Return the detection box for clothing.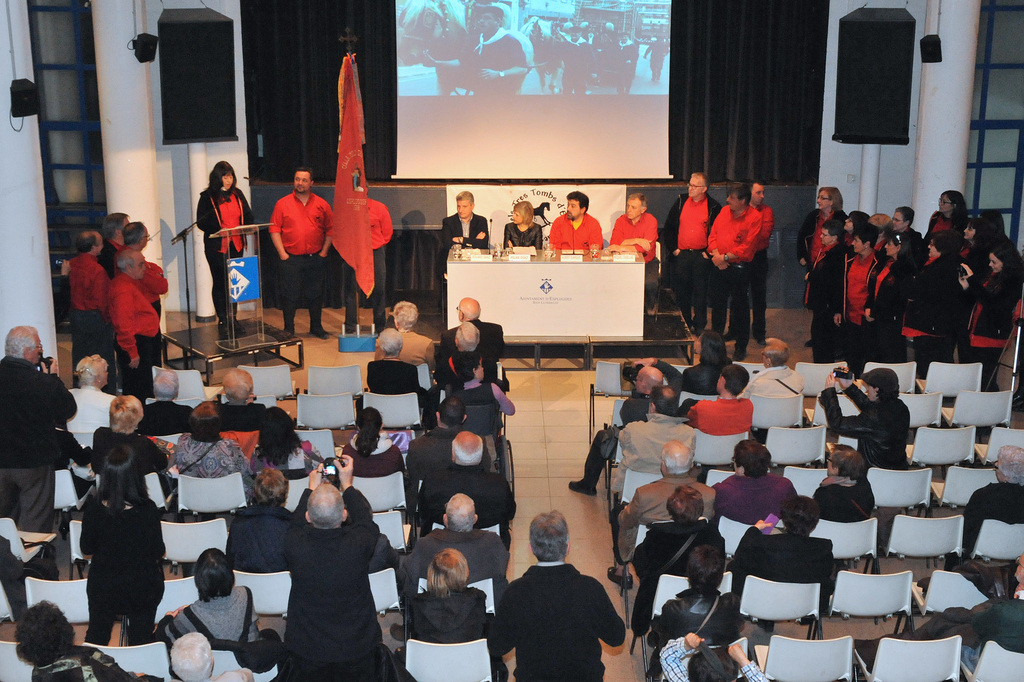
detection(655, 634, 769, 681).
